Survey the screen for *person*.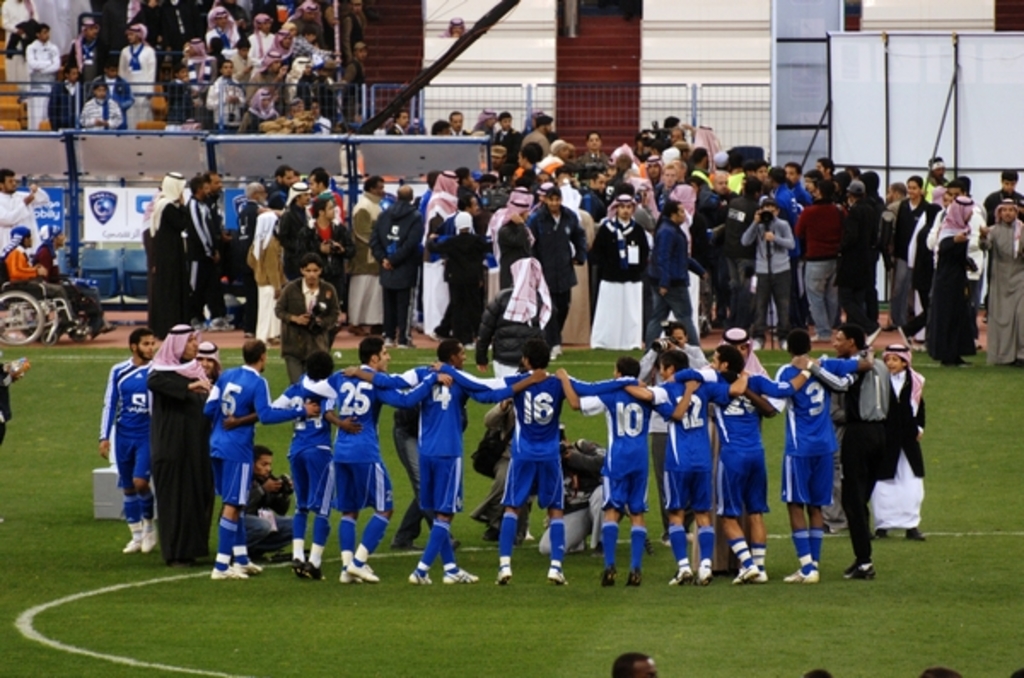
Survey found: detection(108, 19, 148, 99).
